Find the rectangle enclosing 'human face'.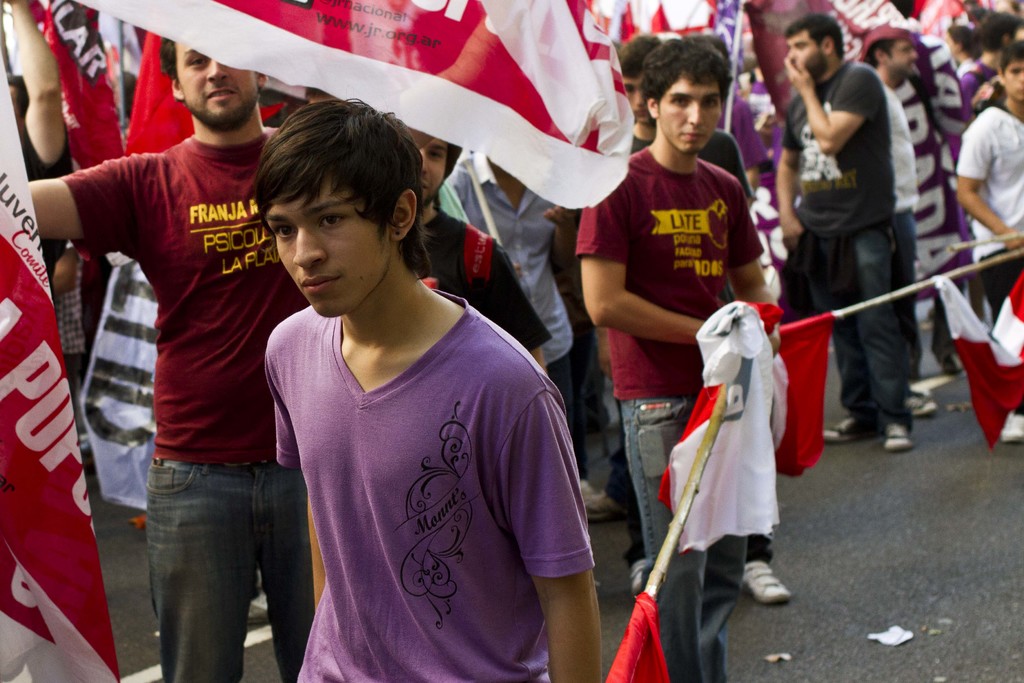
[left=889, top=39, right=916, bottom=76].
